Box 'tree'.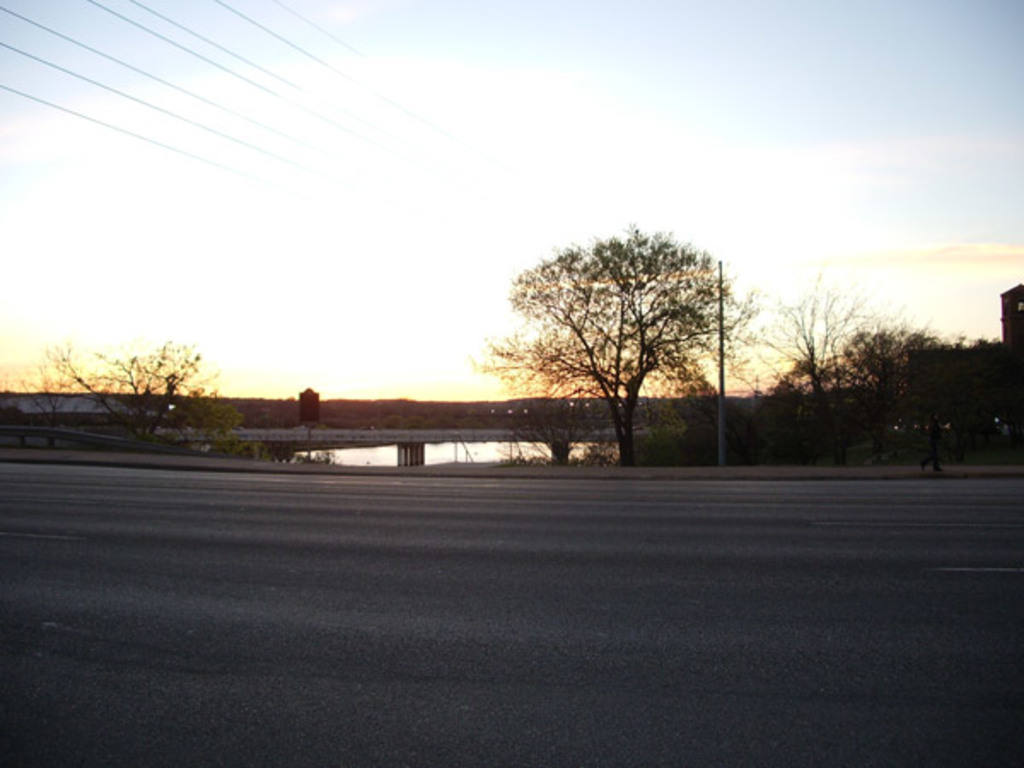
locate(485, 210, 739, 461).
